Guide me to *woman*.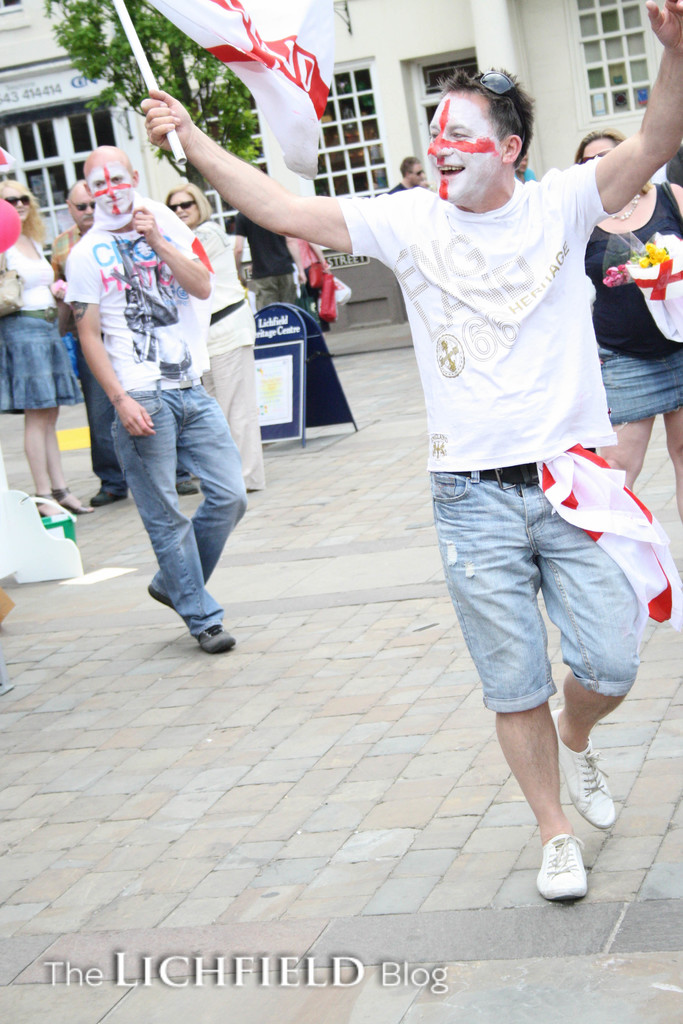
Guidance: pyautogui.locateOnScreen(571, 127, 682, 543).
